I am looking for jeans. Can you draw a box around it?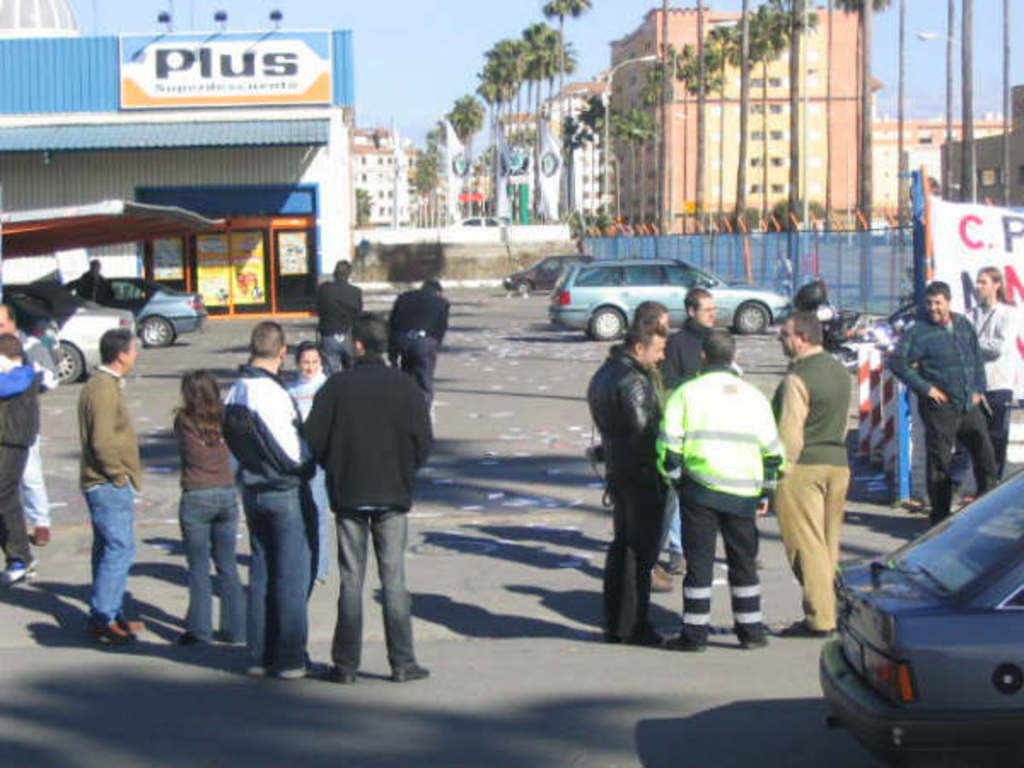
Sure, the bounding box is x1=333, y1=517, x2=420, y2=667.
